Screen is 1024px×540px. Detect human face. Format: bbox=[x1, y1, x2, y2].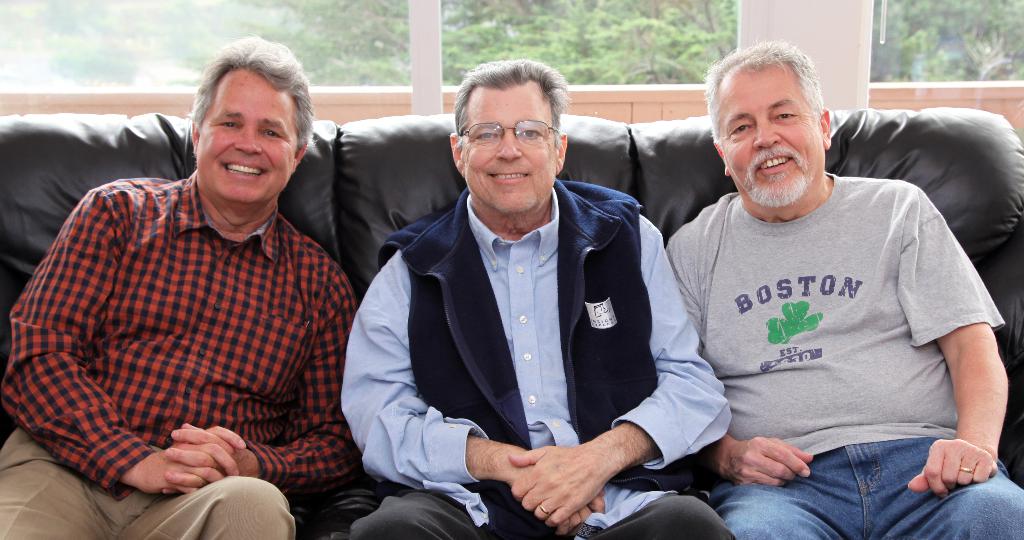
bbox=[724, 63, 819, 209].
